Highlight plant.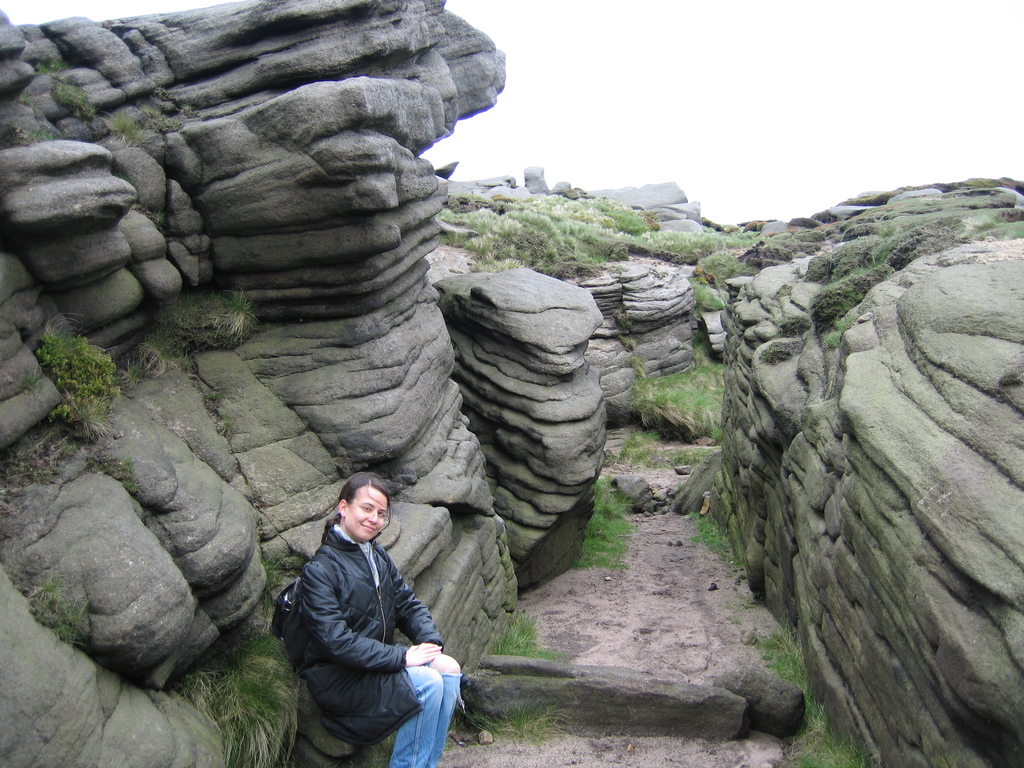
Highlighted region: crop(618, 326, 641, 361).
